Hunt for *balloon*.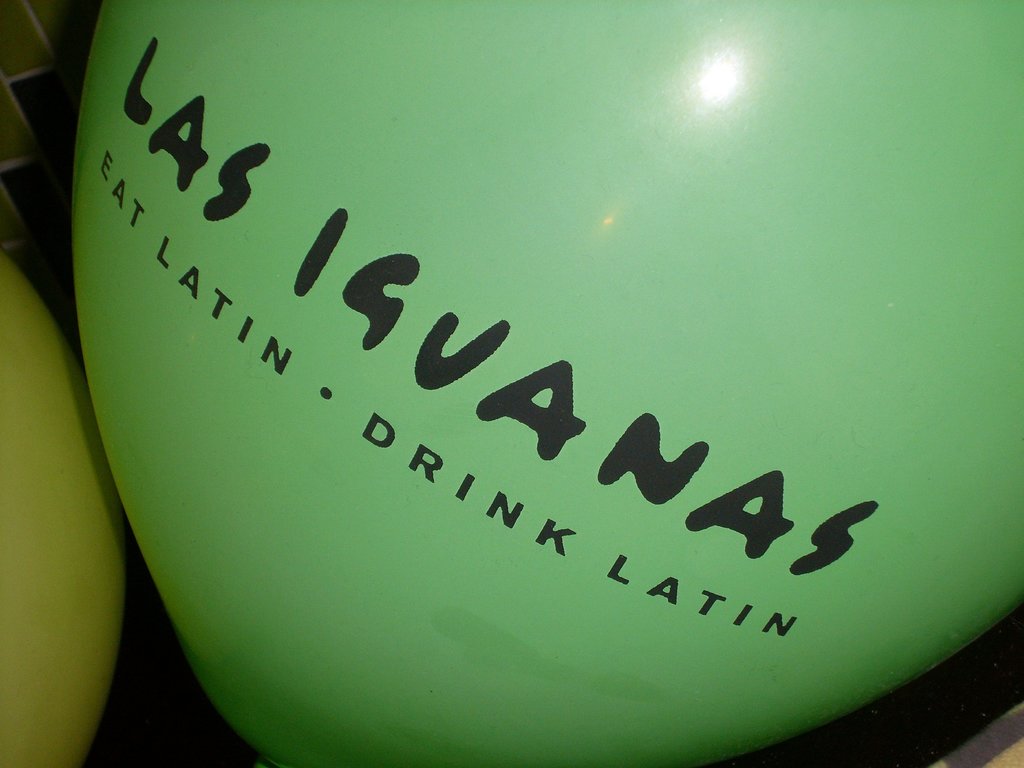
Hunted down at bbox(73, 0, 1023, 767).
